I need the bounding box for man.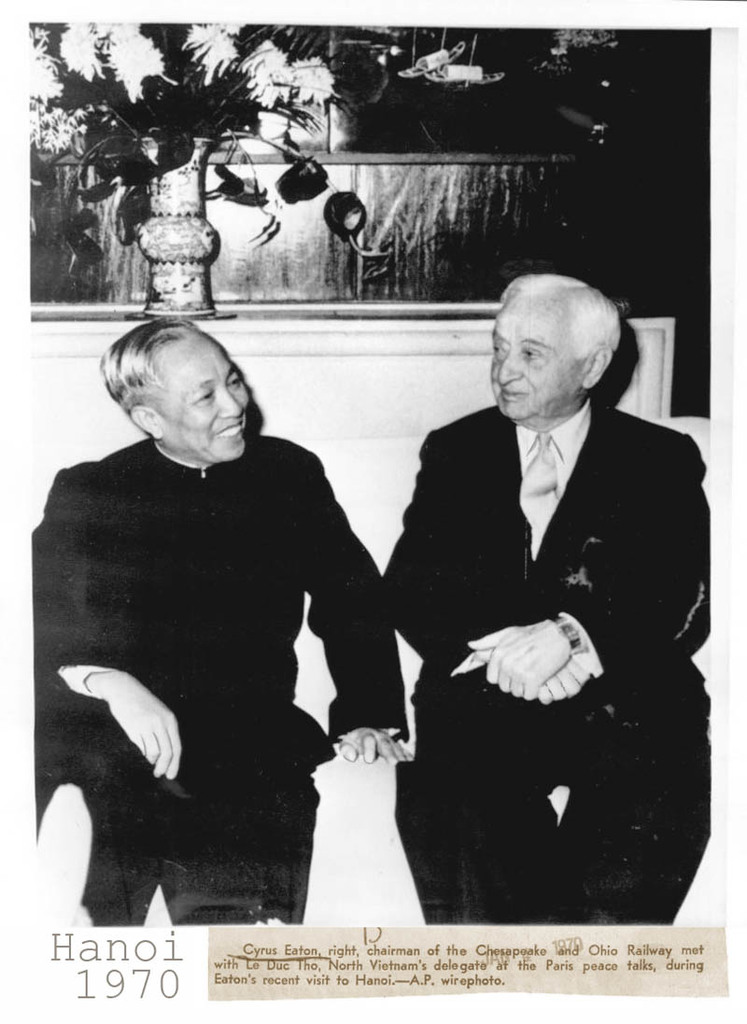
Here it is: {"left": 381, "top": 272, "right": 710, "bottom": 928}.
